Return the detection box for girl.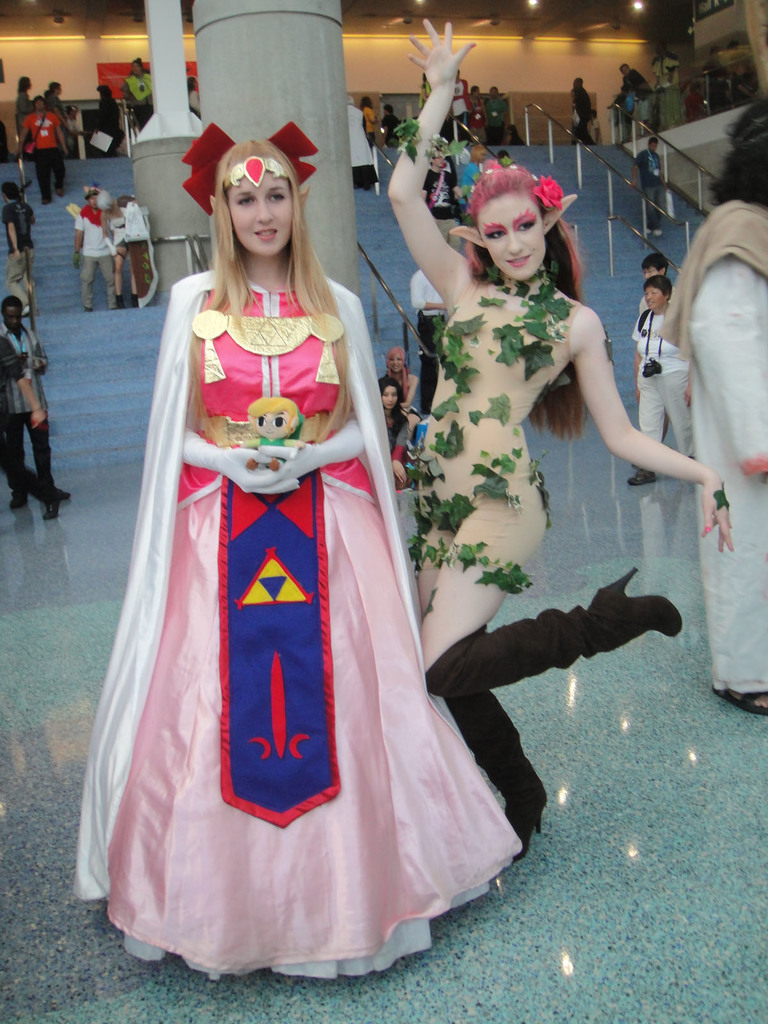
{"left": 375, "top": 376, "right": 408, "bottom": 491}.
